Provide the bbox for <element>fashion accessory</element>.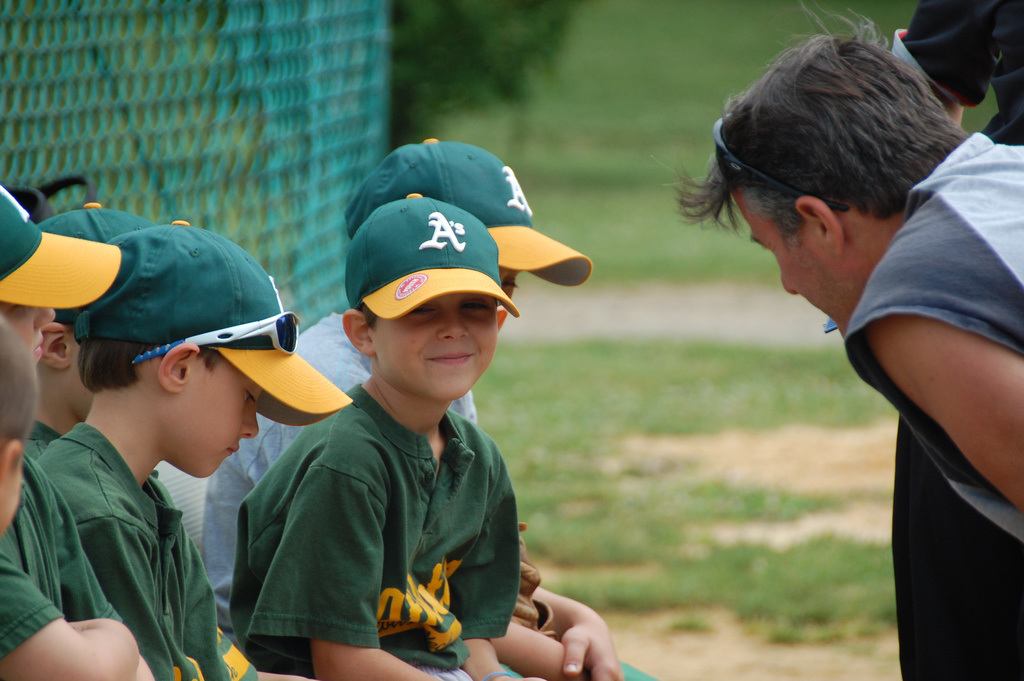
<box>127,310,299,364</box>.
